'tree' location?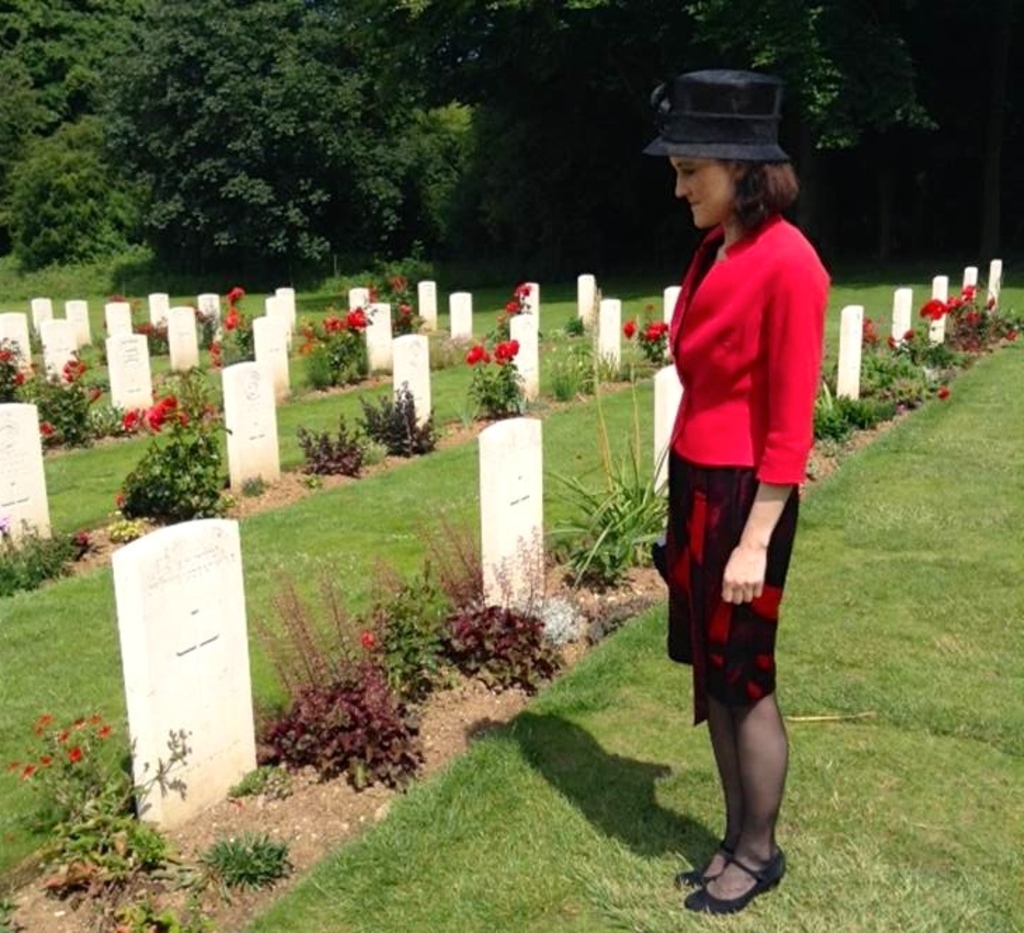
[left=0, top=0, right=225, bottom=280]
